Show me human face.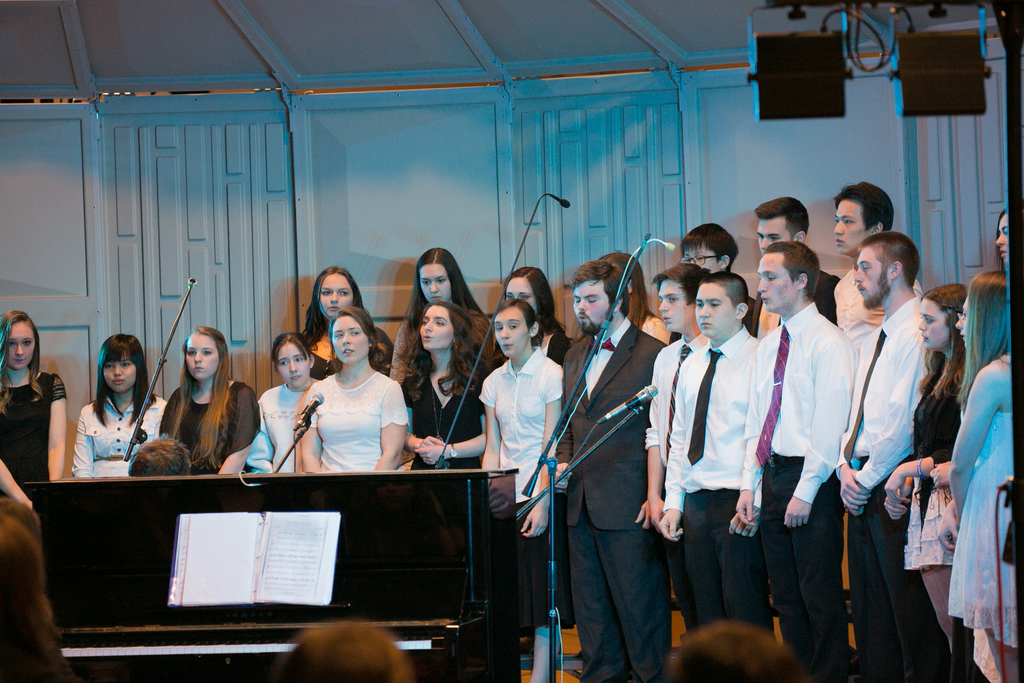
human face is here: box=[570, 287, 609, 336].
